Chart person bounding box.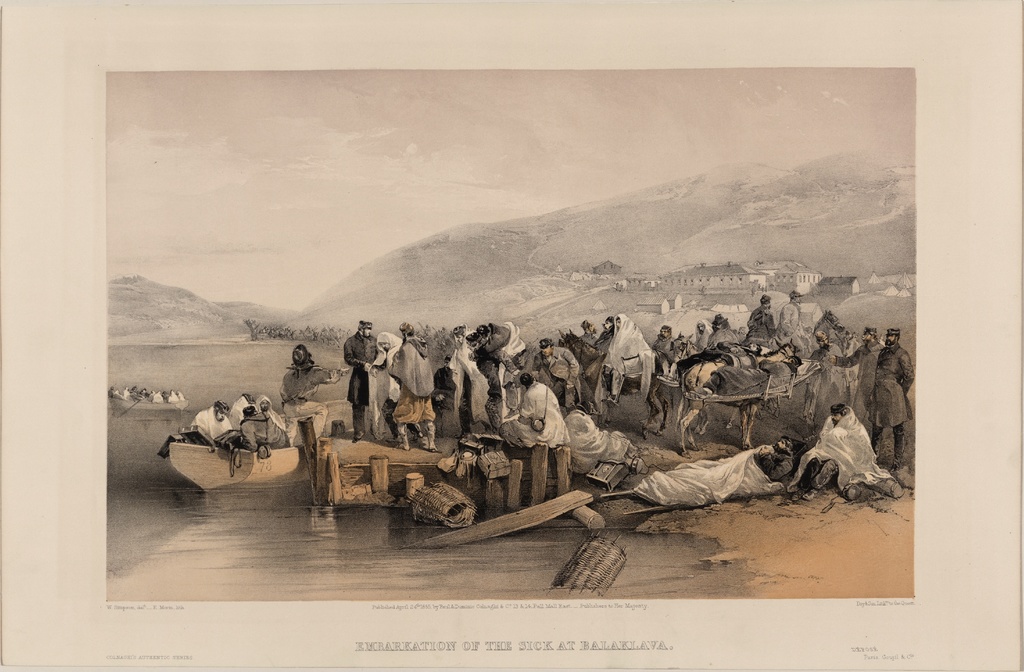
Charted: Rect(518, 369, 573, 442).
